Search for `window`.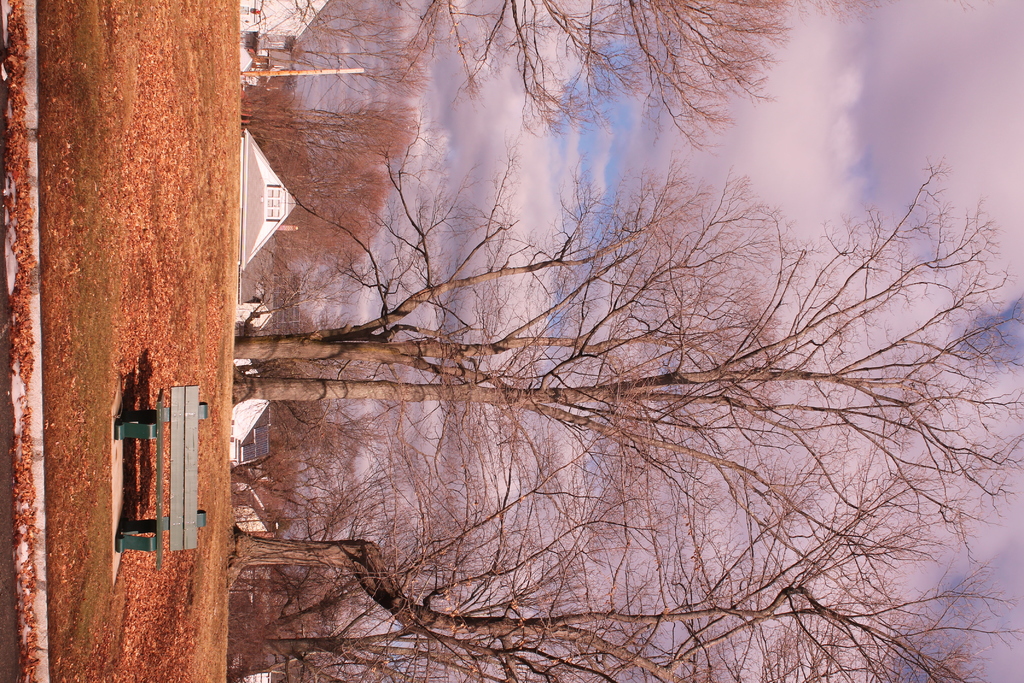
Found at box(269, 39, 284, 53).
